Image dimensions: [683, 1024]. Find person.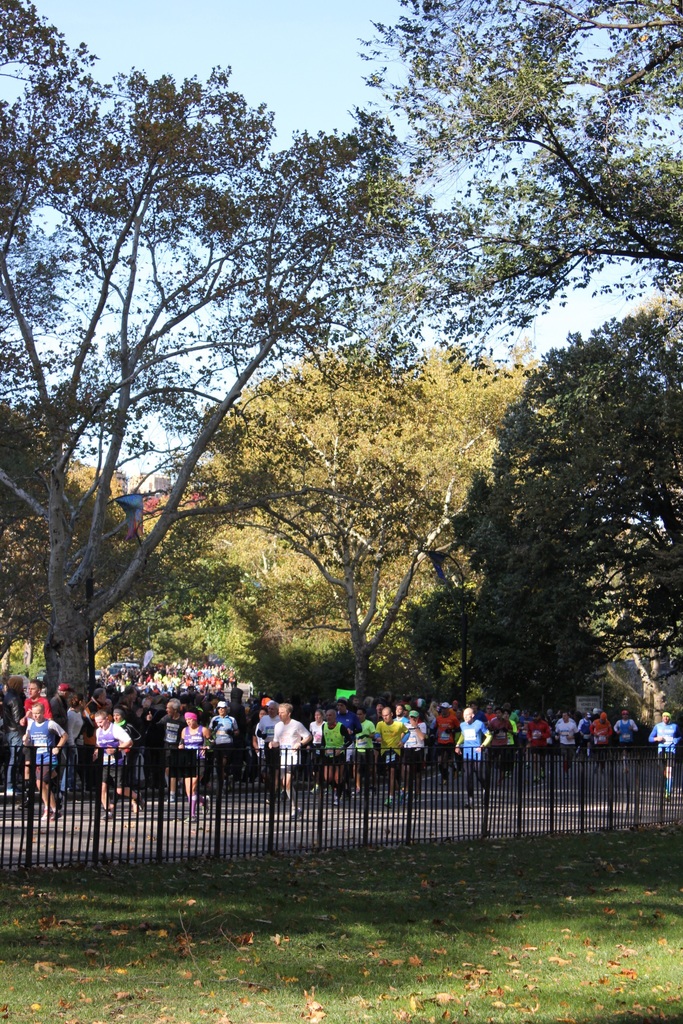
[266,705,315,815].
